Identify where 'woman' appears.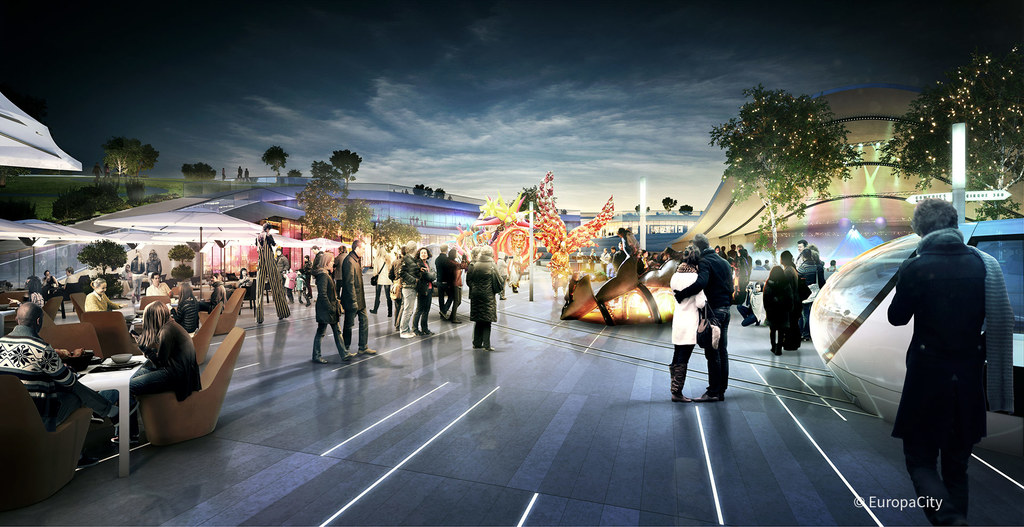
Appears at BBox(779, 247, 805, 355).
